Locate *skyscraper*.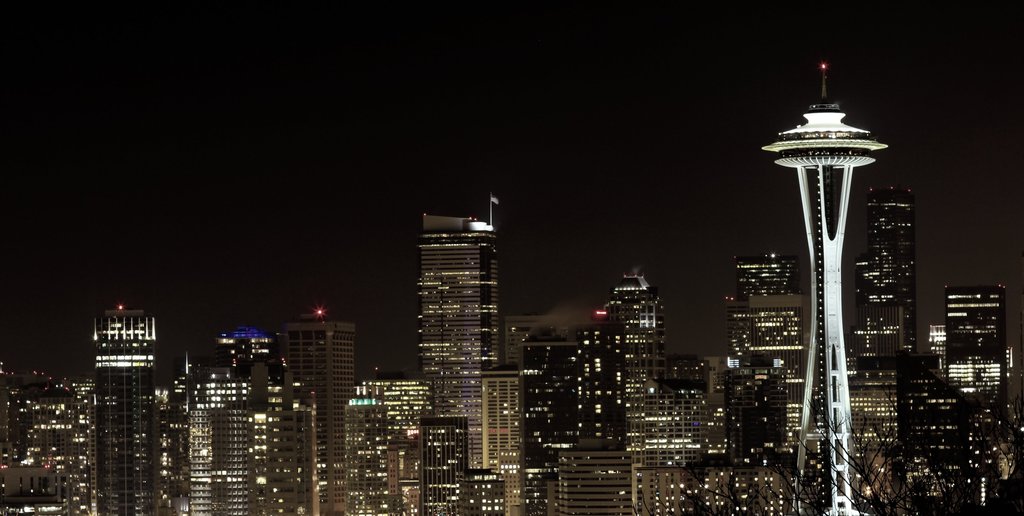
Bounding box: <box>189,403,254,515</box>.
